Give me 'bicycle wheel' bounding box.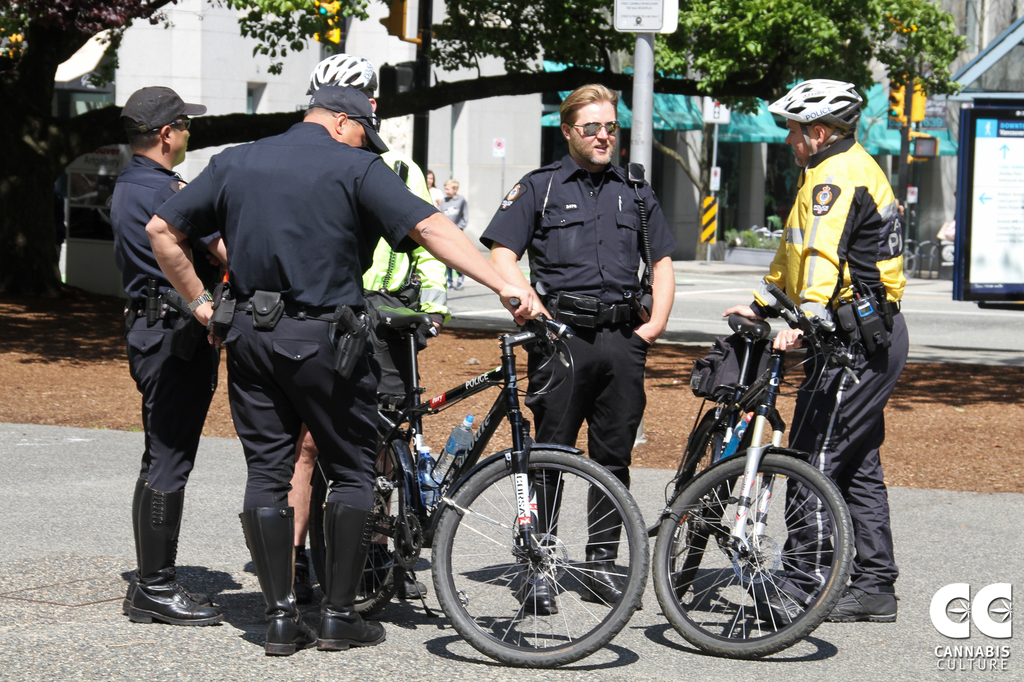
[668, 414, 724, 599].
